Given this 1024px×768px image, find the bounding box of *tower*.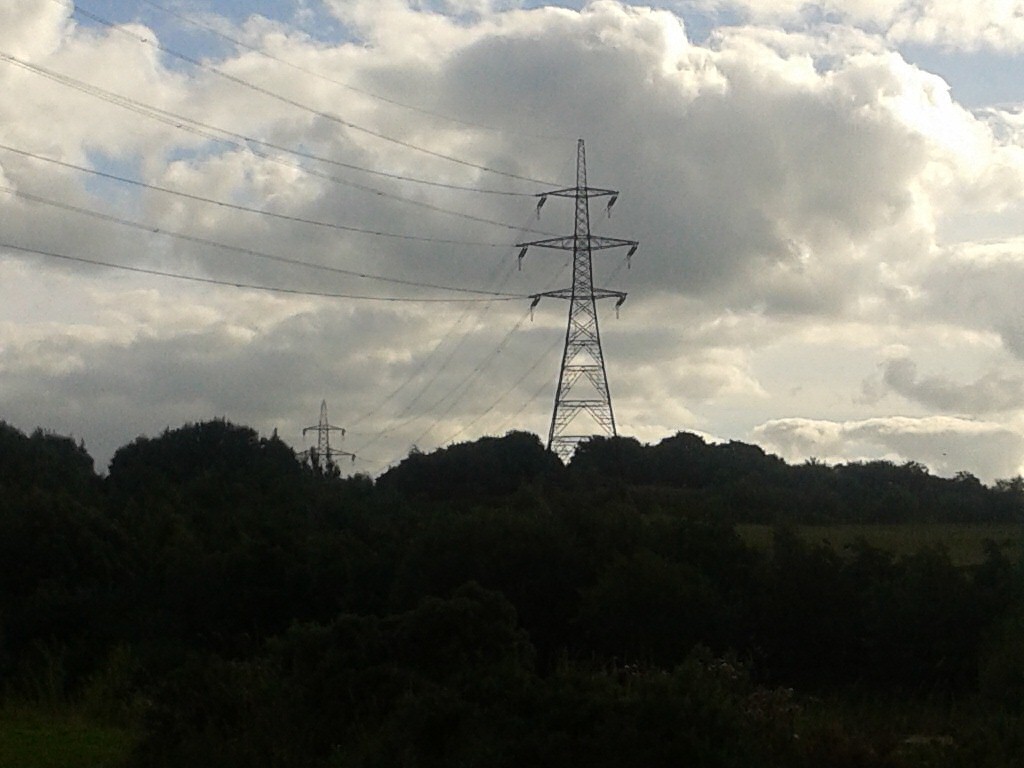
(477, 149, 658, 445).
